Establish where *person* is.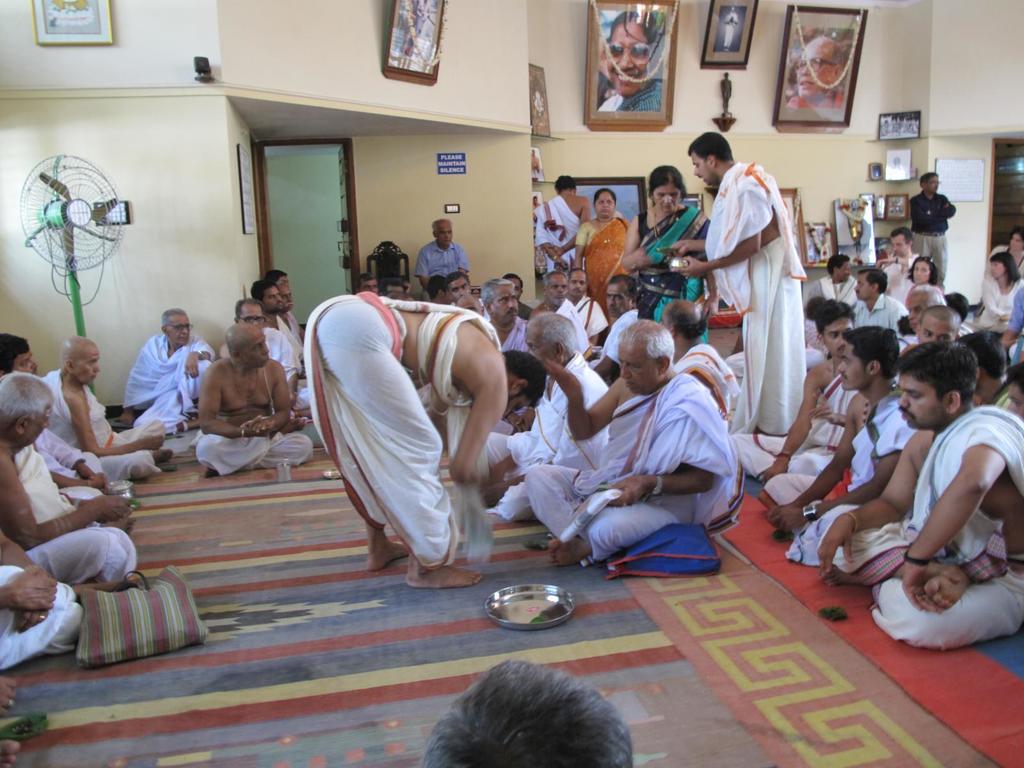
Established at BBox(599, 8, 671, 115).
